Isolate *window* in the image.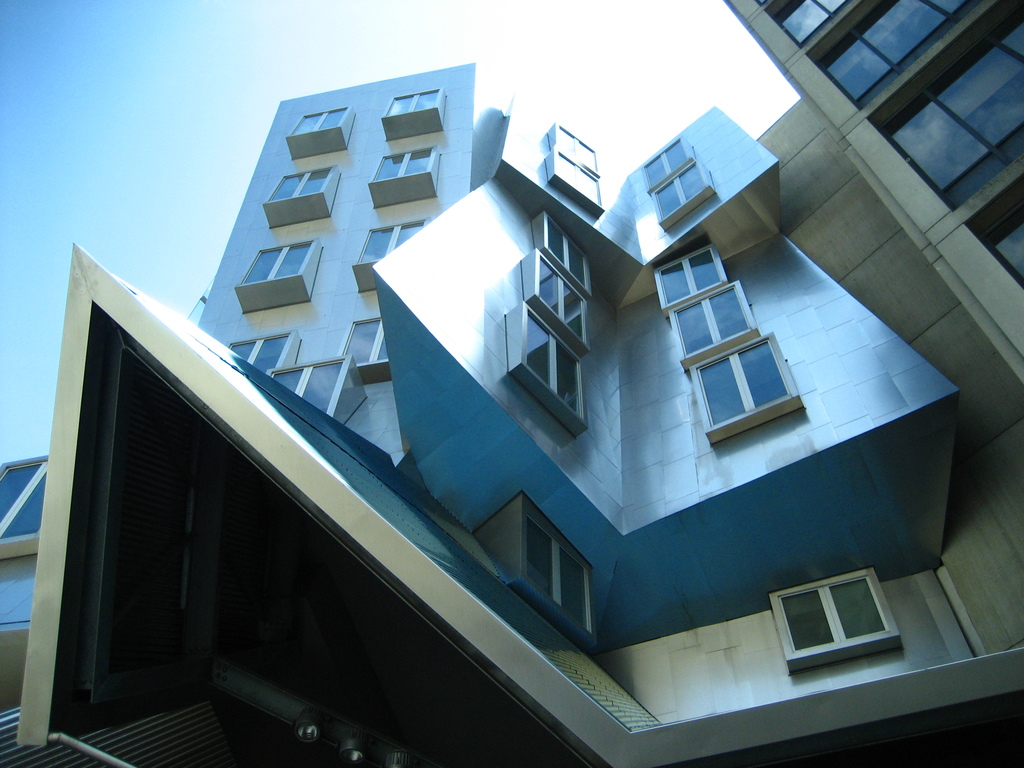
Isolated region: box(541, 147, 604, 225).
